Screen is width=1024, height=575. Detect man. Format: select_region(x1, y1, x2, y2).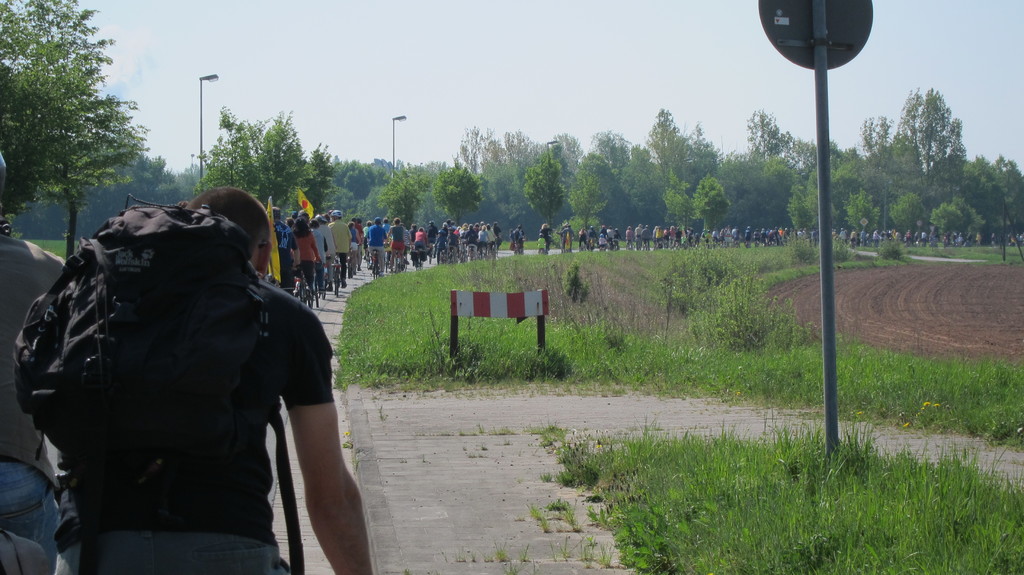
select_region(492, 222, 501, 250).
